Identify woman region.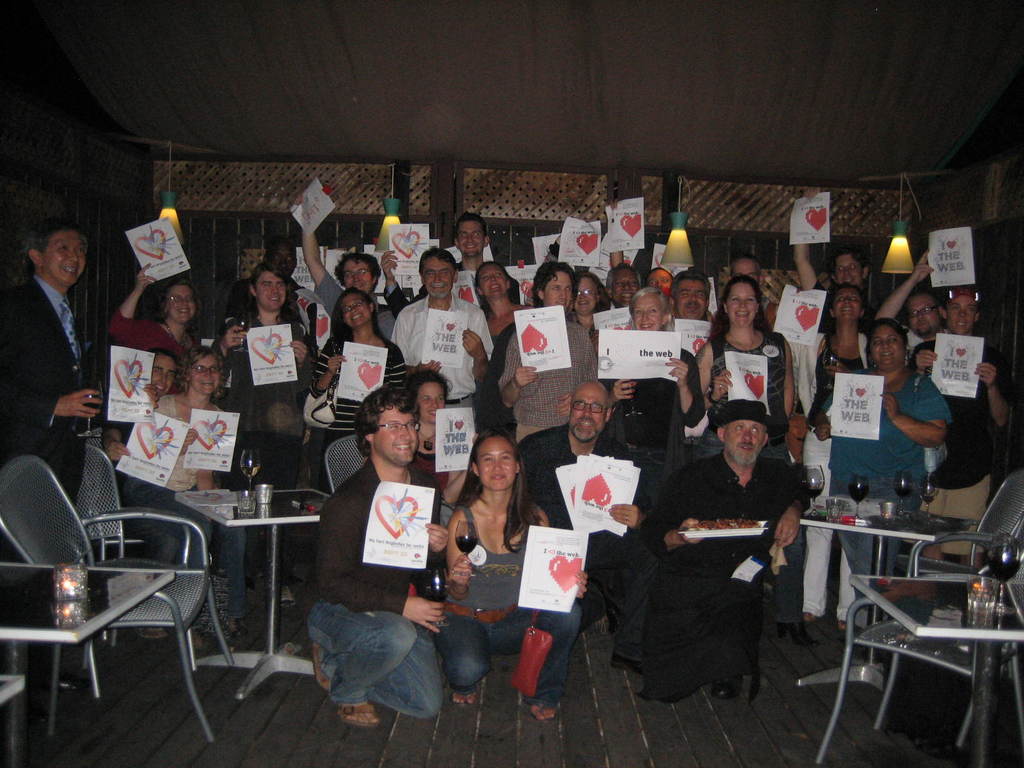
Region: <box>149,346,255,636</box>.
